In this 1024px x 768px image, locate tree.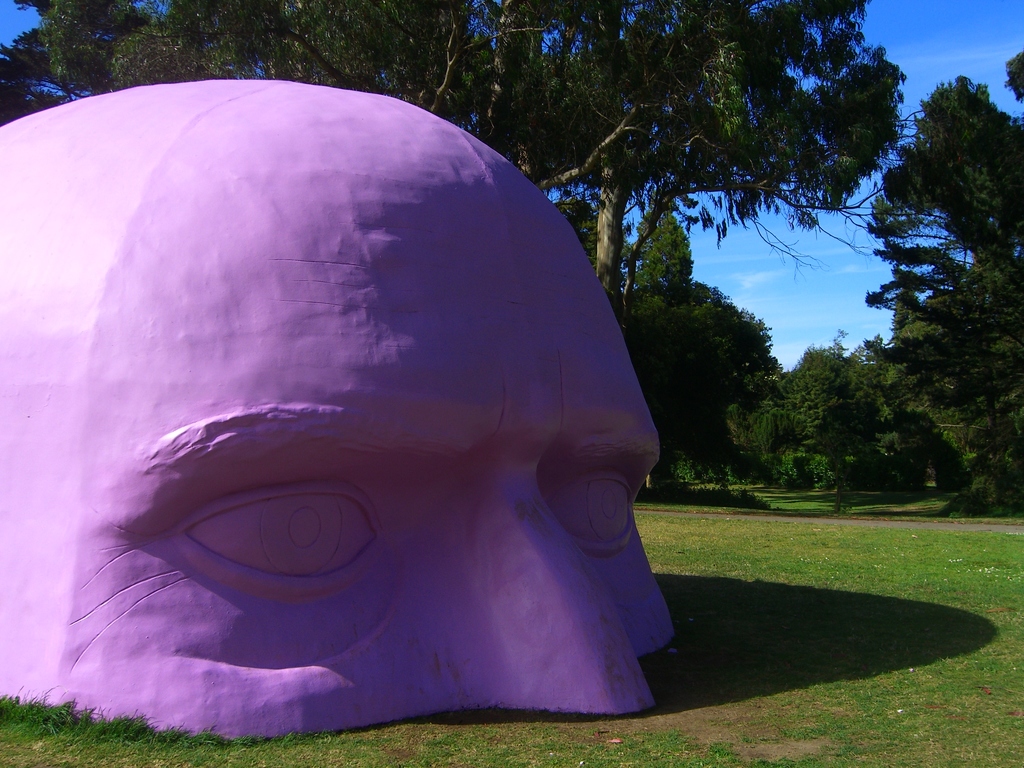
Bounding box: pyautogui.locateOnScreen(744, 331, 926, 504).
